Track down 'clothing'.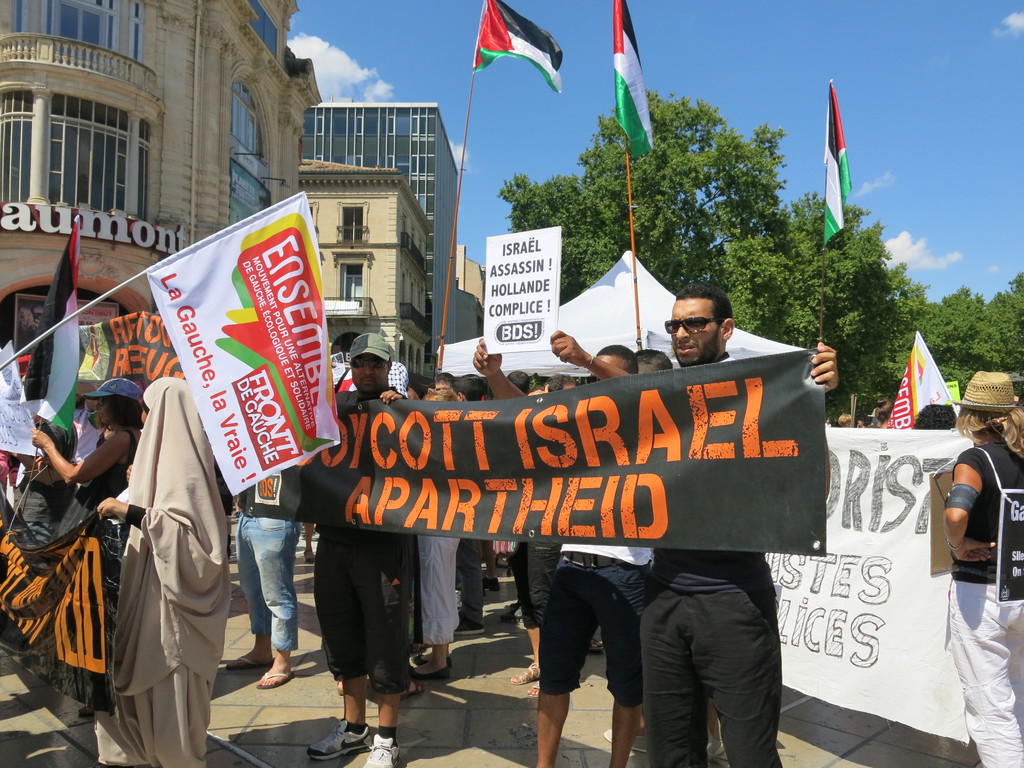
Tracked to 92,377,220,735.
